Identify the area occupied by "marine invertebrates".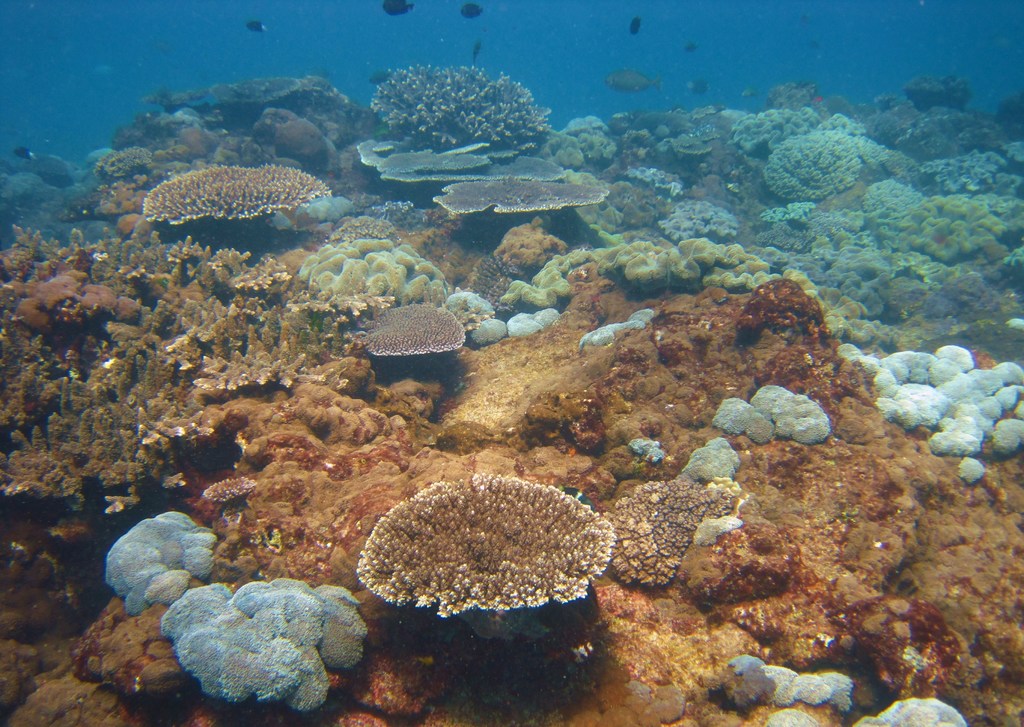
Area: 426 165 624 221.
